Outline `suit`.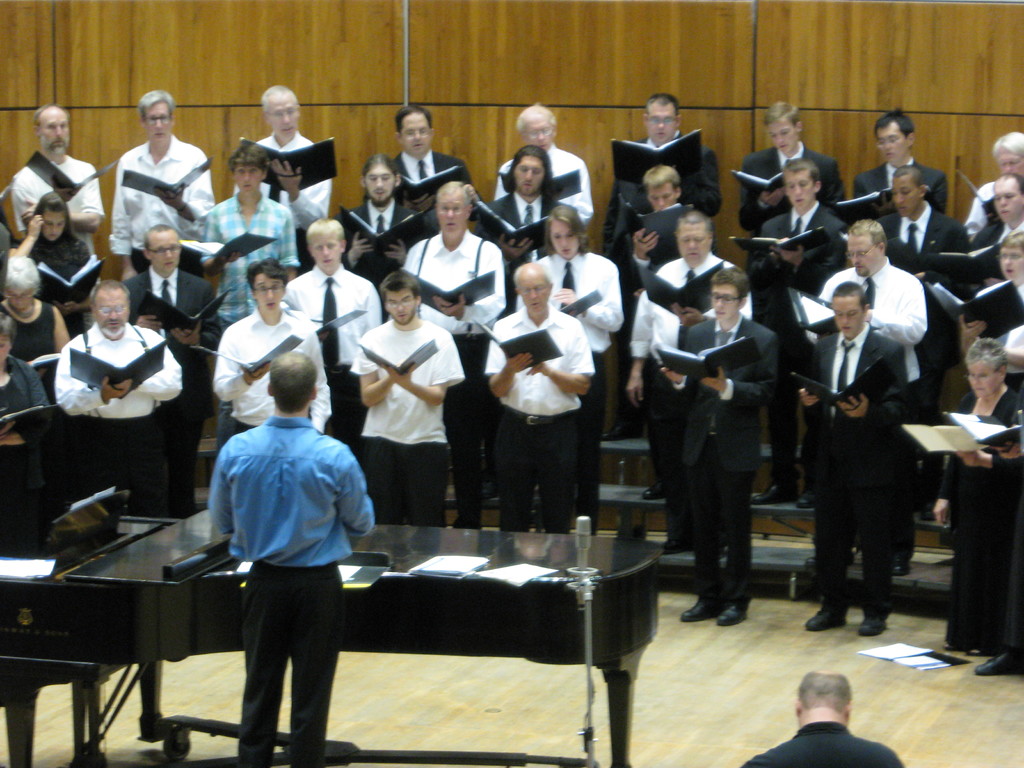
Outline: [123,266,223,516].
